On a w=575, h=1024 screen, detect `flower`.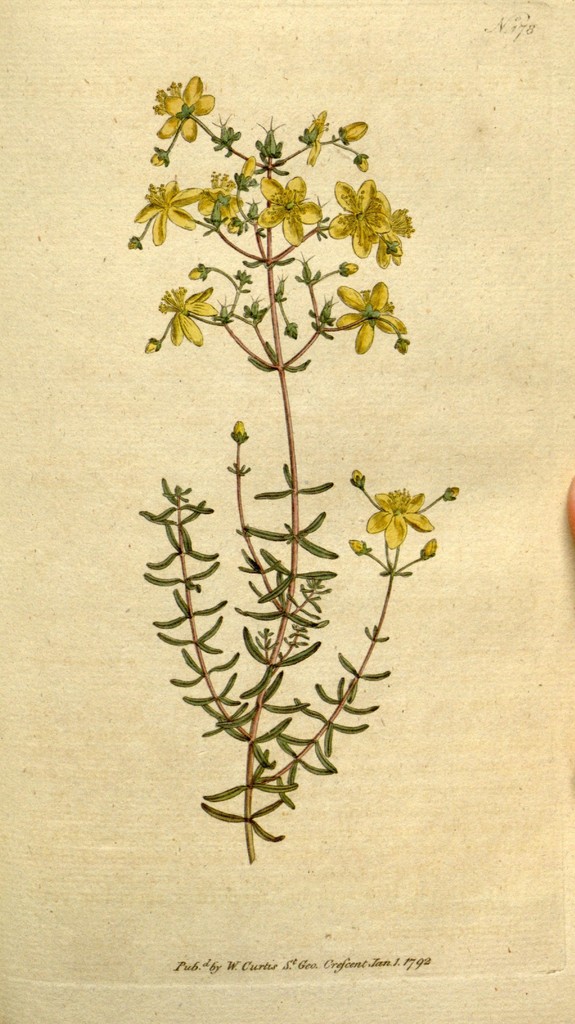
(left=222, top=215, right=243, bottom=232).
